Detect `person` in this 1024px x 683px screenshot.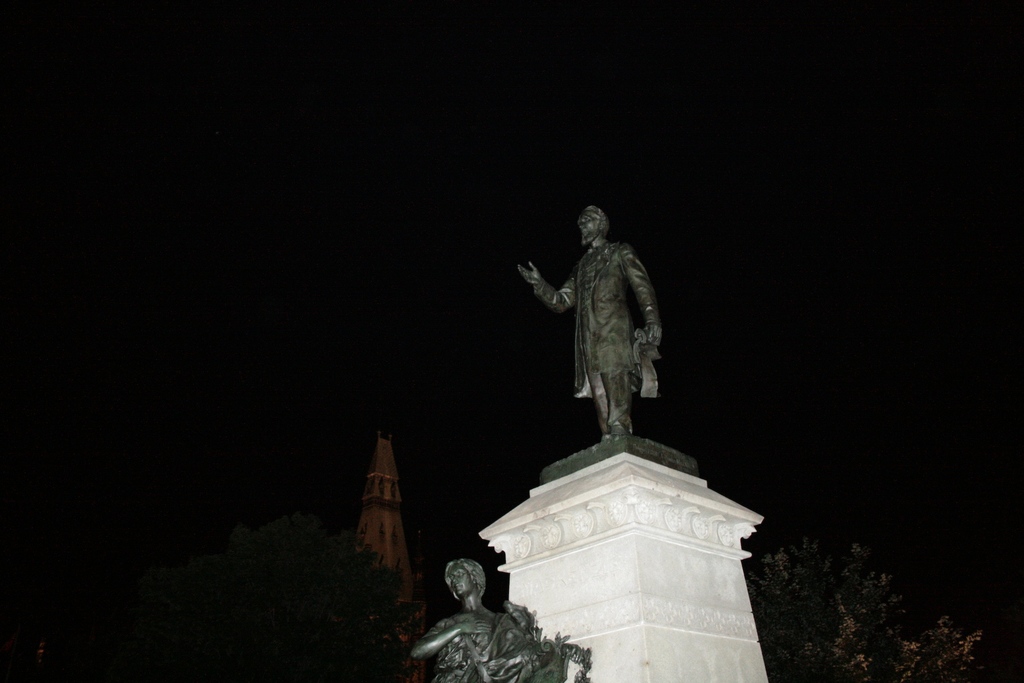
Detection: Rect(410, 553, 518, 682).
